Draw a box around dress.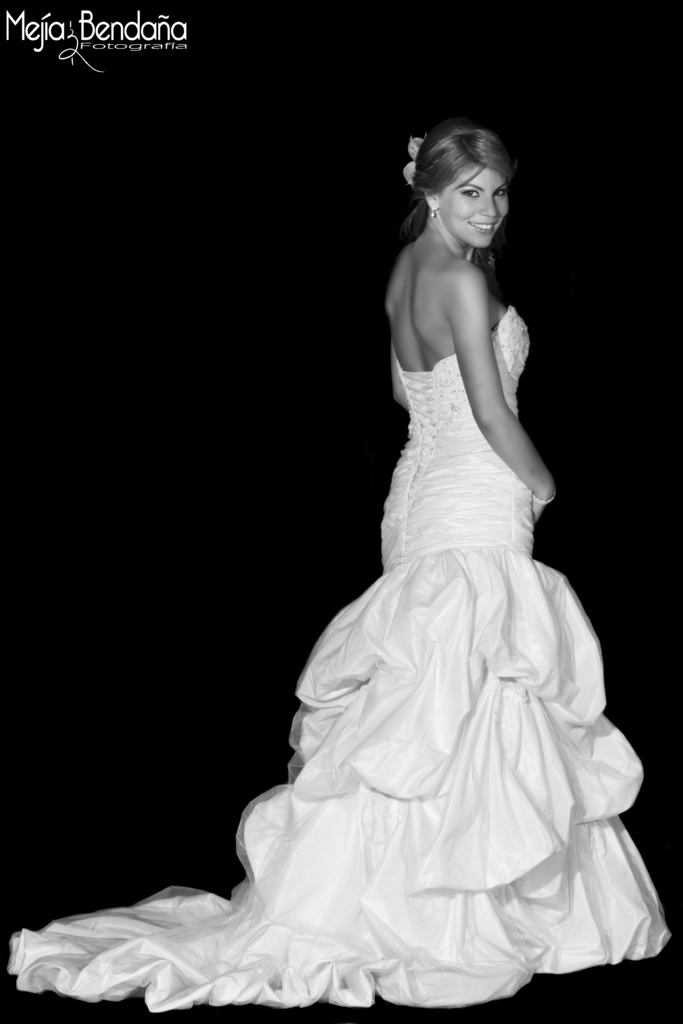
box=[6, 308, 673, 1013].
